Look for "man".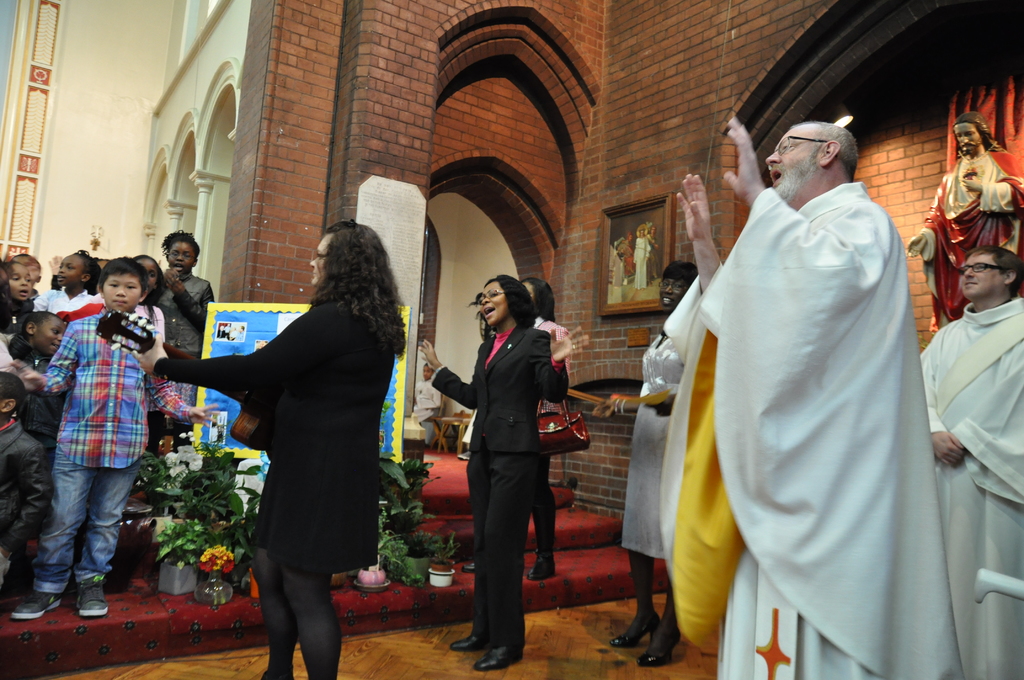
Found: <bbox>919, 248, 1023, 679</bbox>.
